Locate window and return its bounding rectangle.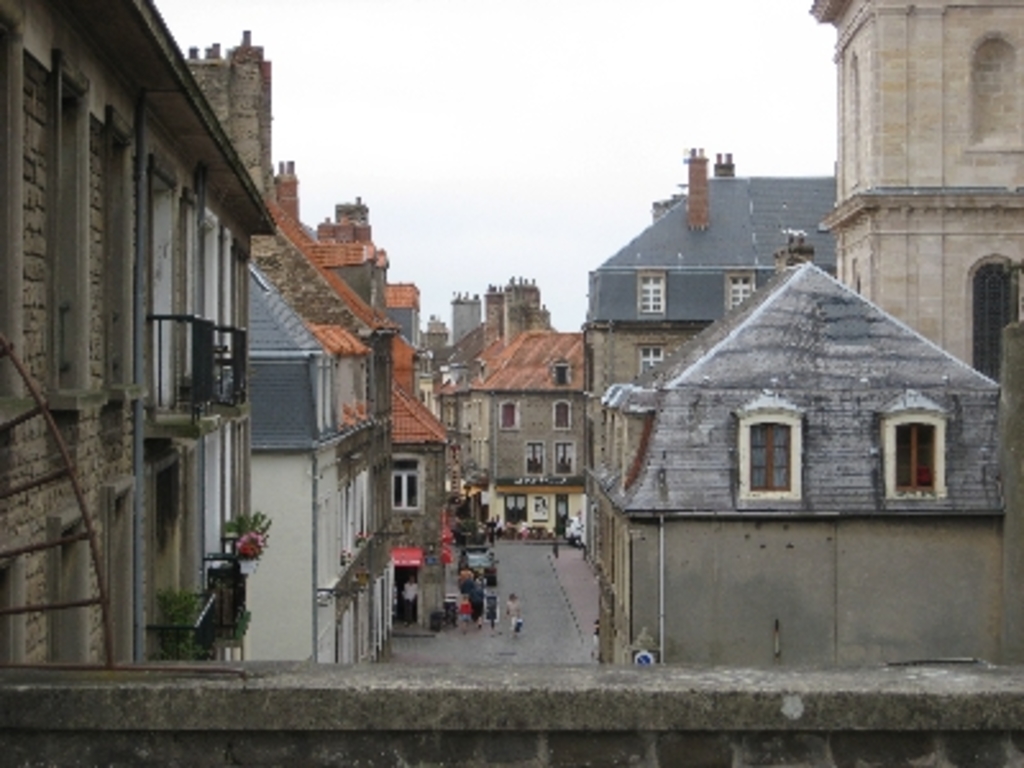
(left=970, top=256, right=1019, bottom=384).
